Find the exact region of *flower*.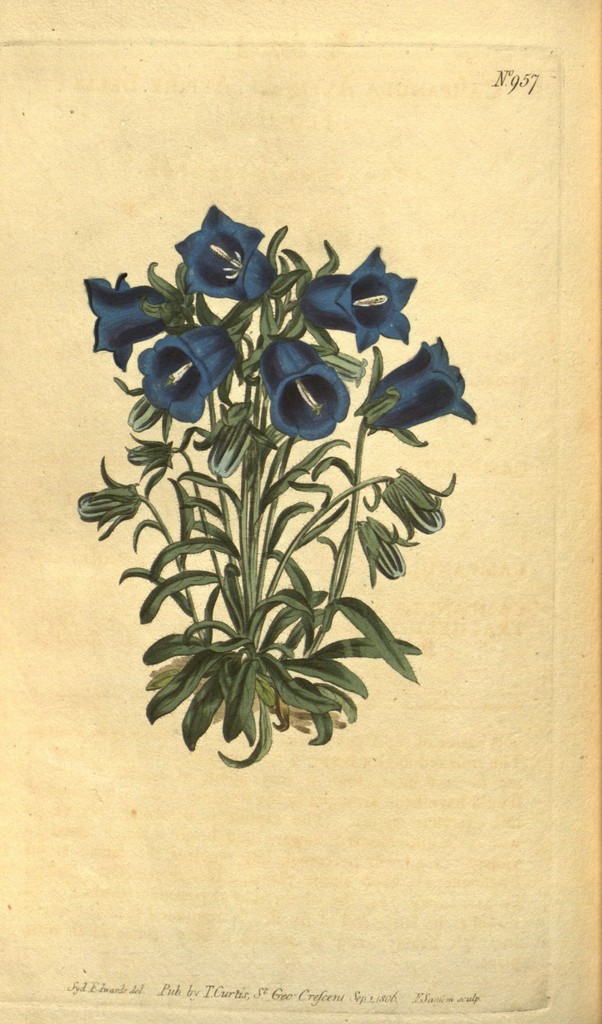
Exact region: <region>172, 195, 289, 304</region>.
